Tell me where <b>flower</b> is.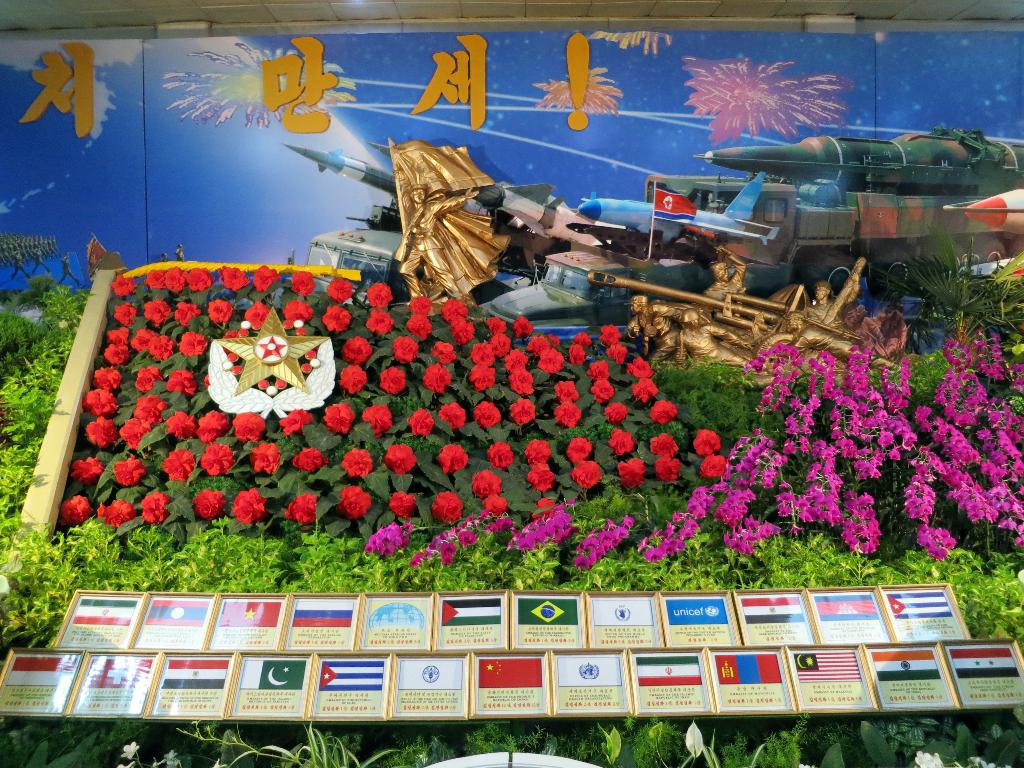
<b>flower</b> is at x1=59 y1=495 x2=91 y2=527.
